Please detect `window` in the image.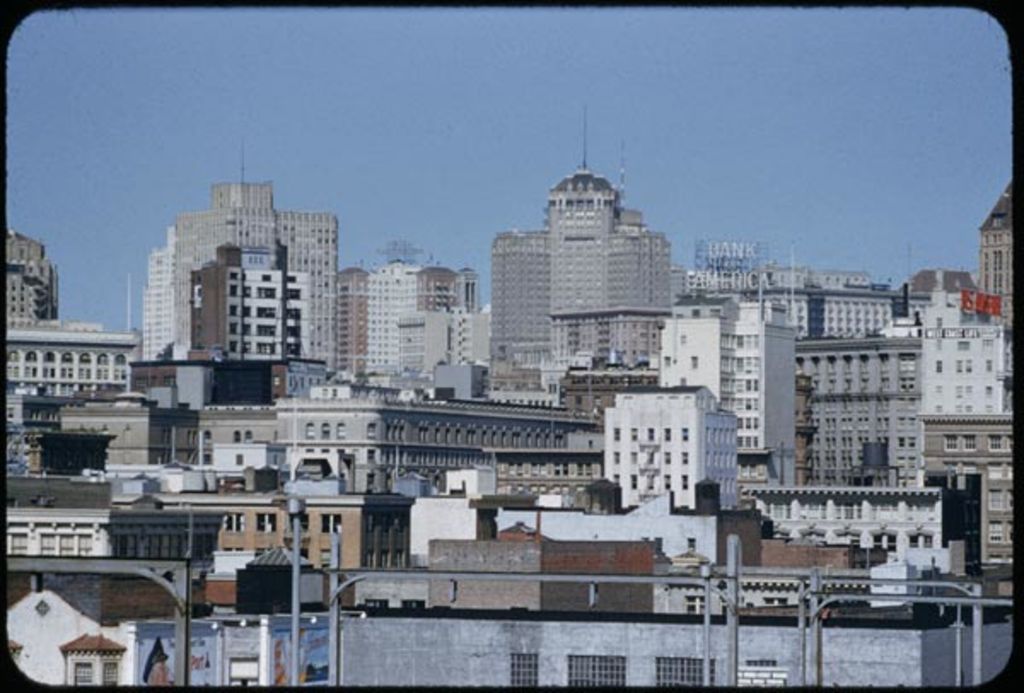
<region>567, 649, 626, 684</region>.
